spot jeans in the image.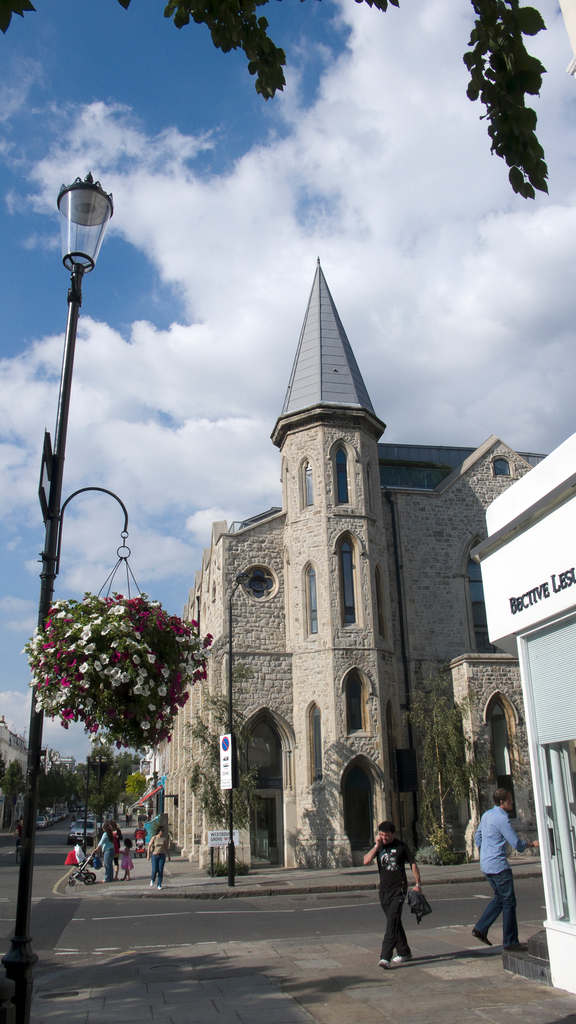
jeans found at bbox=(150, 855, 162, 888).
